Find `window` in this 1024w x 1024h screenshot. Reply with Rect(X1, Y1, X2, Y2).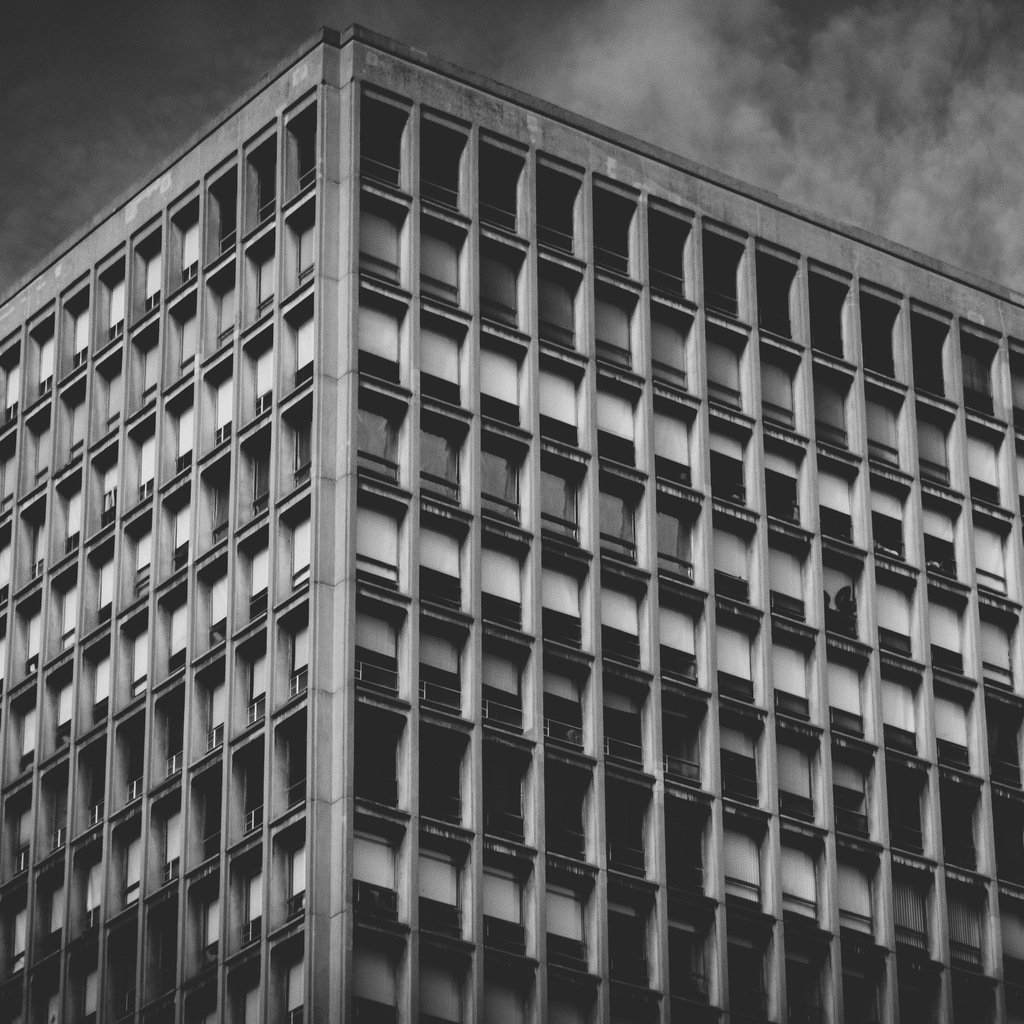
Rect(483, 525, 534, 637).
